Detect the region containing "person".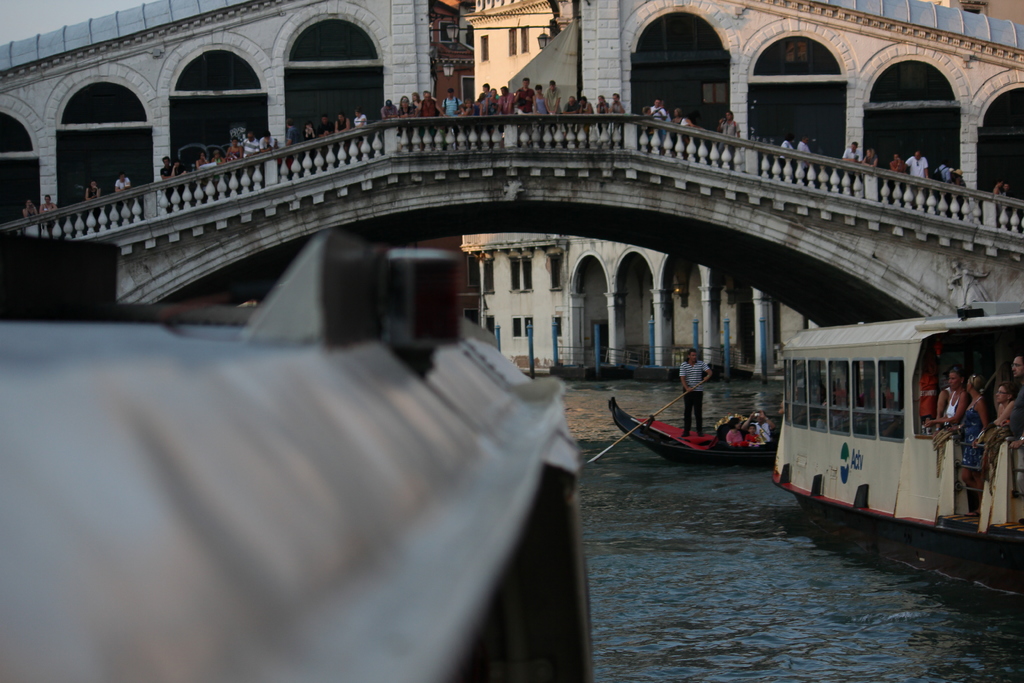
(841, 137, 860, 162).
